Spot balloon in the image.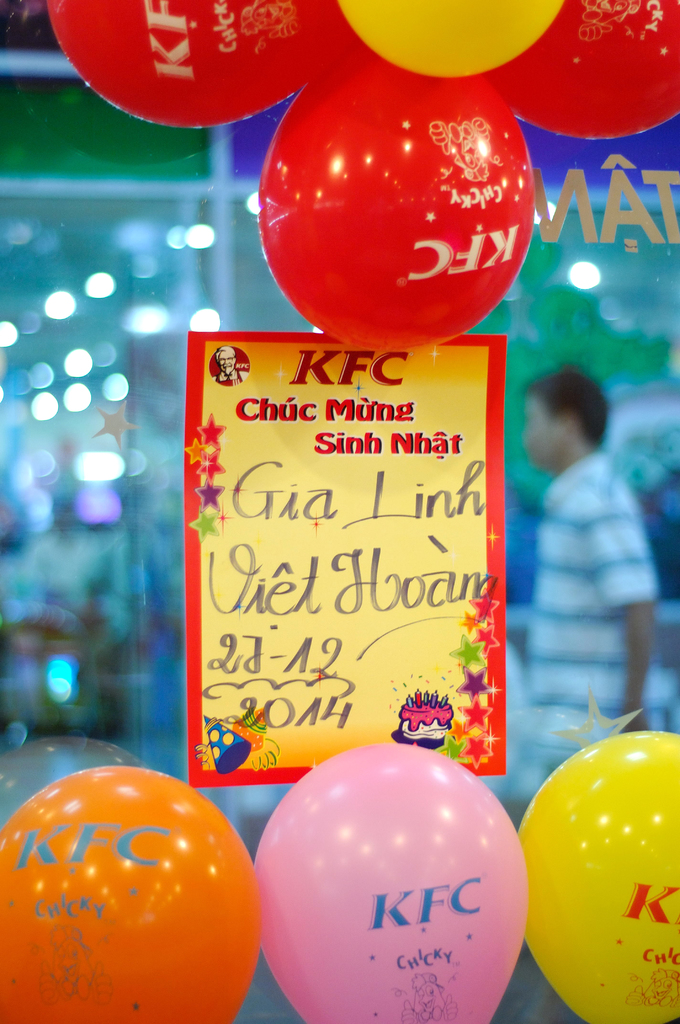
balloon found at x1=0 y1=762 x2=264 y2=1023.
